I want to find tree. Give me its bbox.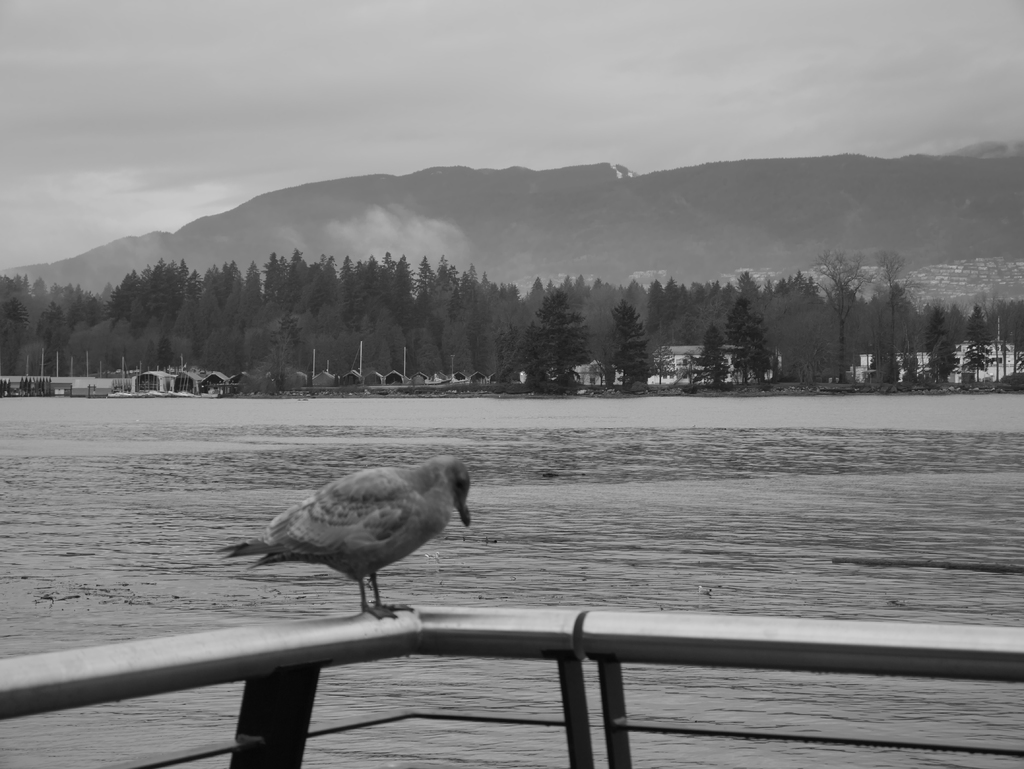
select_region(616, 299, 652, 394).
